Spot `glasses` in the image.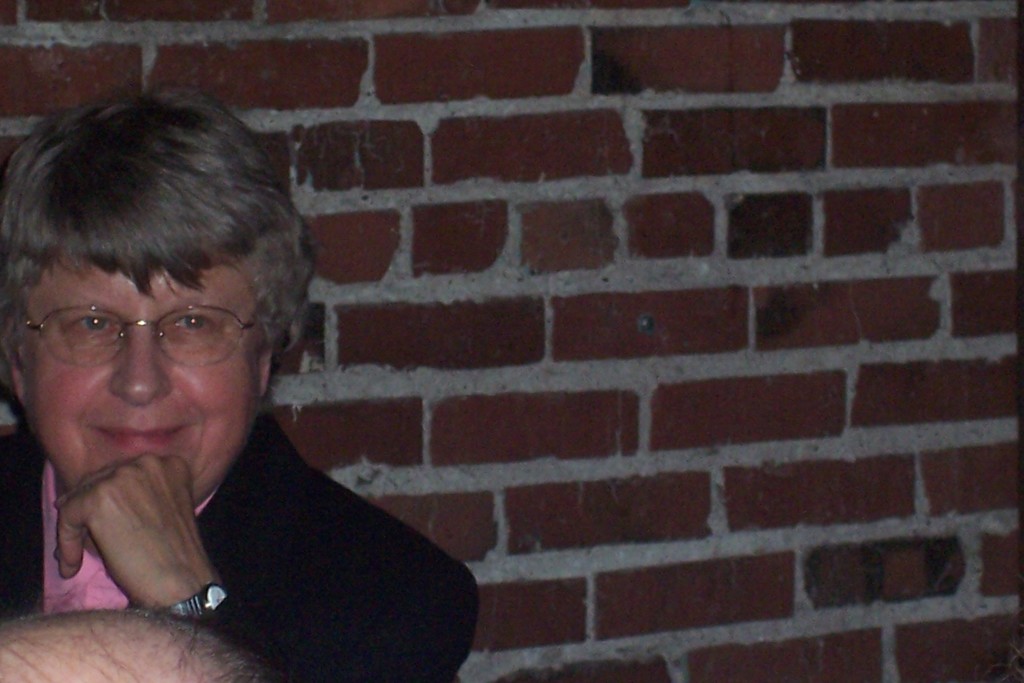
`glasses` found at 22/292/263/372.
